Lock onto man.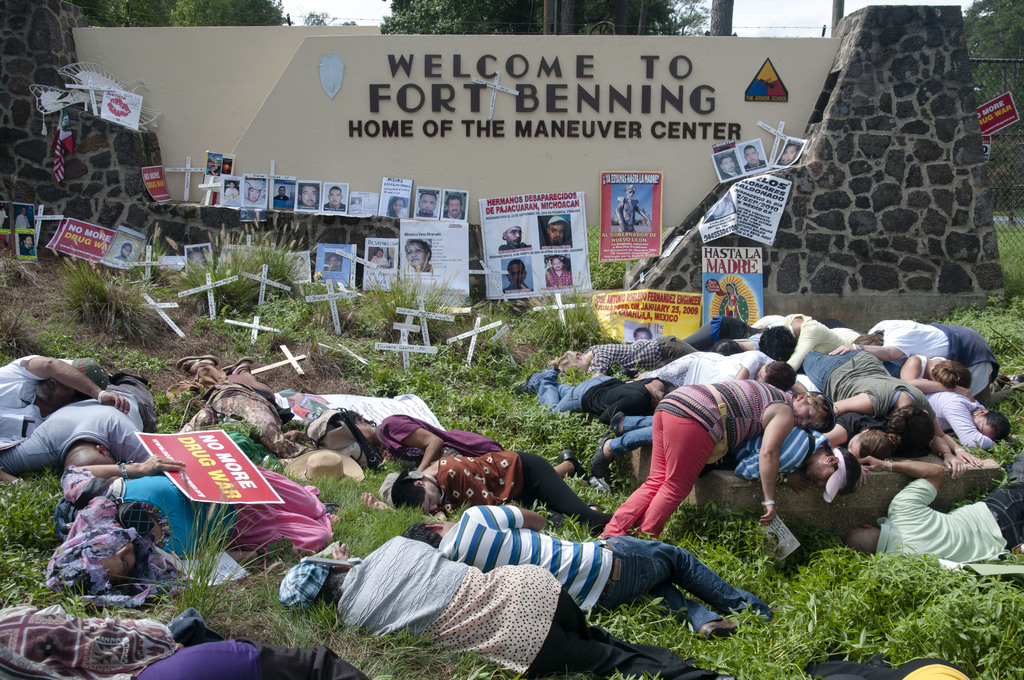
Locked: (326,255,339,272).
